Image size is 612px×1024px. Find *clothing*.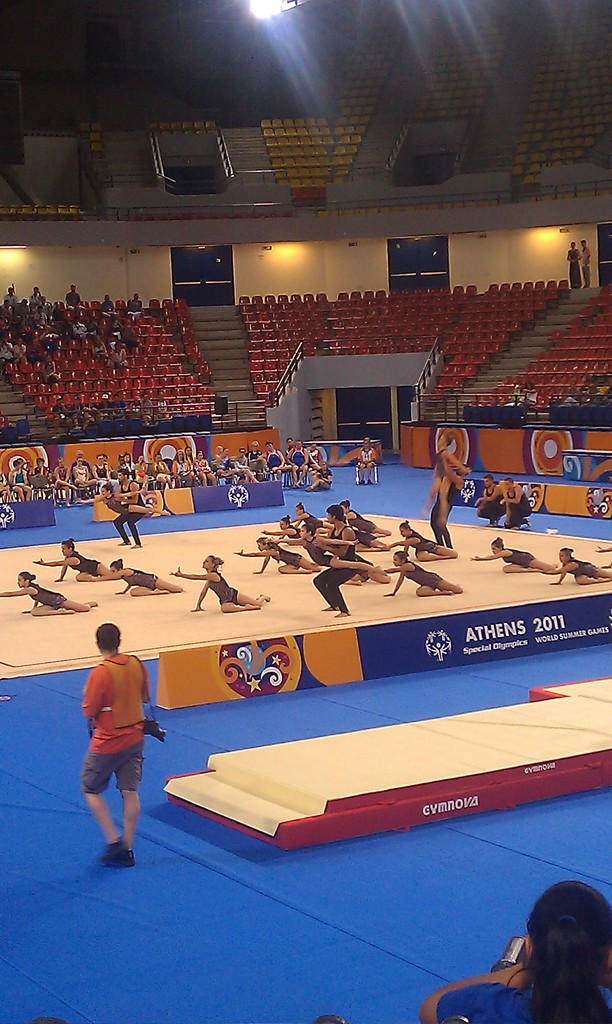
crop(502, 483, 532, 524).
